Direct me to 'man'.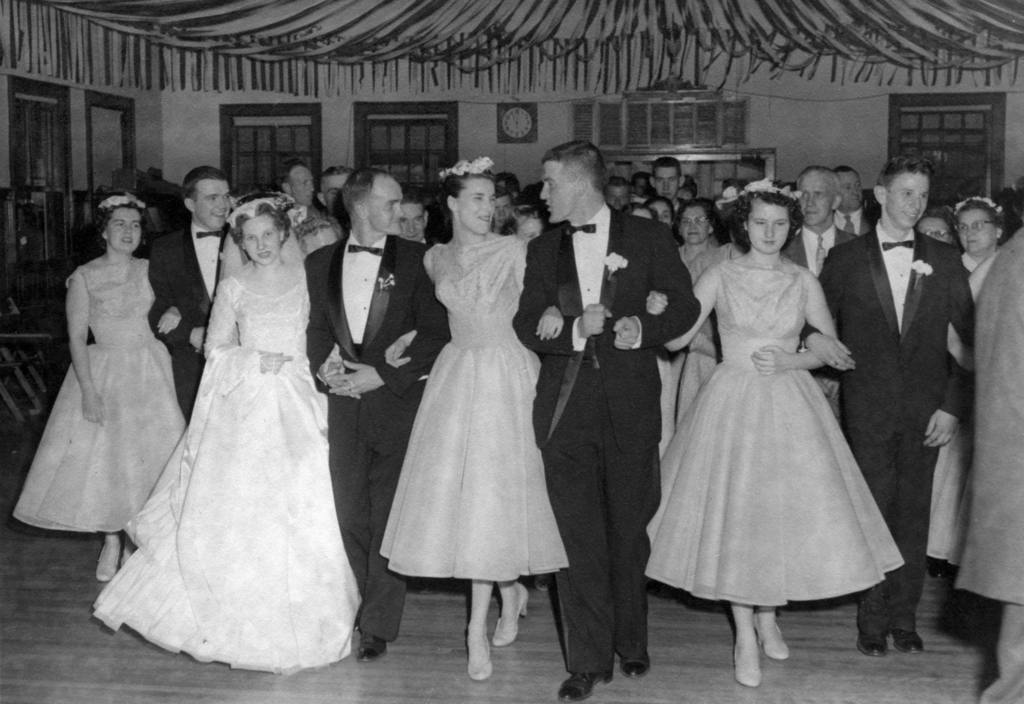
Direction: [833,164,874,234].
